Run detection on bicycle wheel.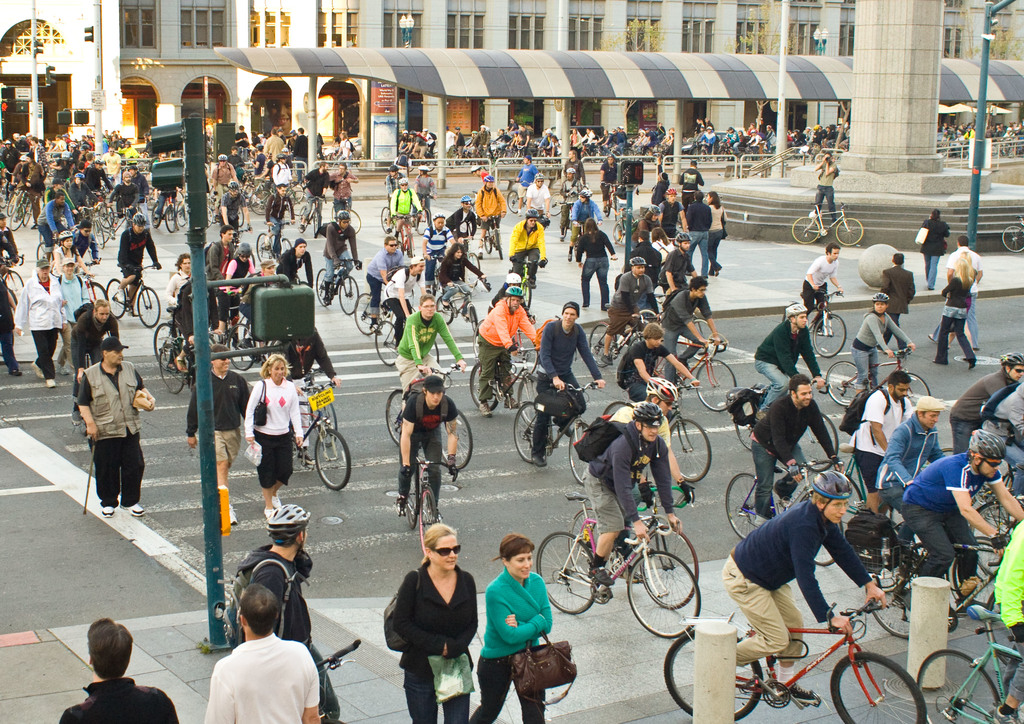
Result: {"left": 829, "top": 655, "right": 934, "bottom": 723}.
